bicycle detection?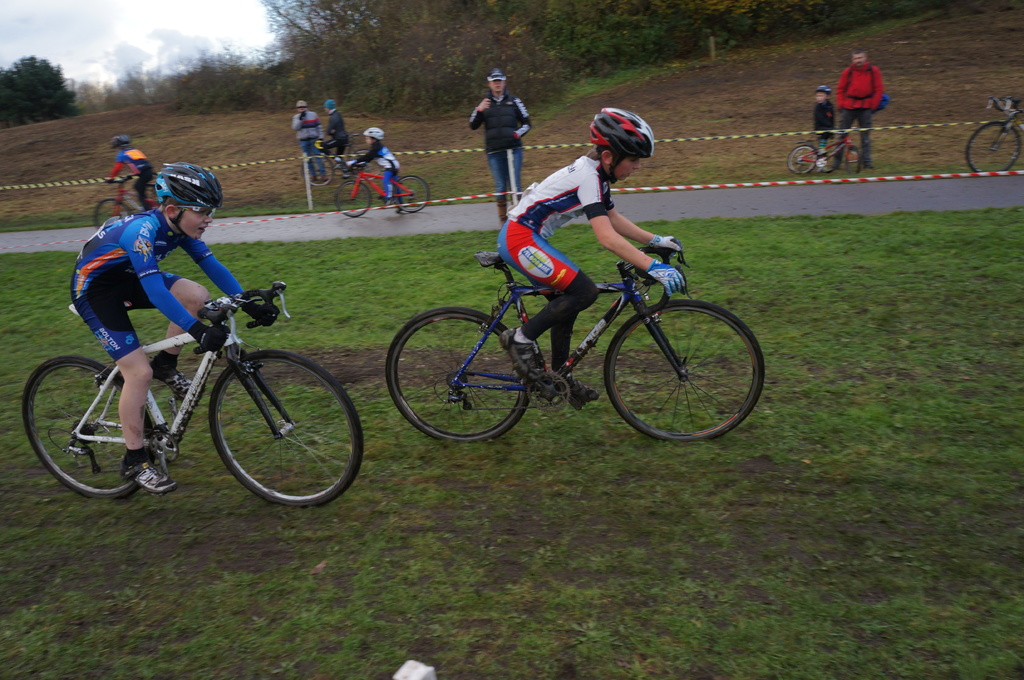
bbox(294, 130, 372, 175)
